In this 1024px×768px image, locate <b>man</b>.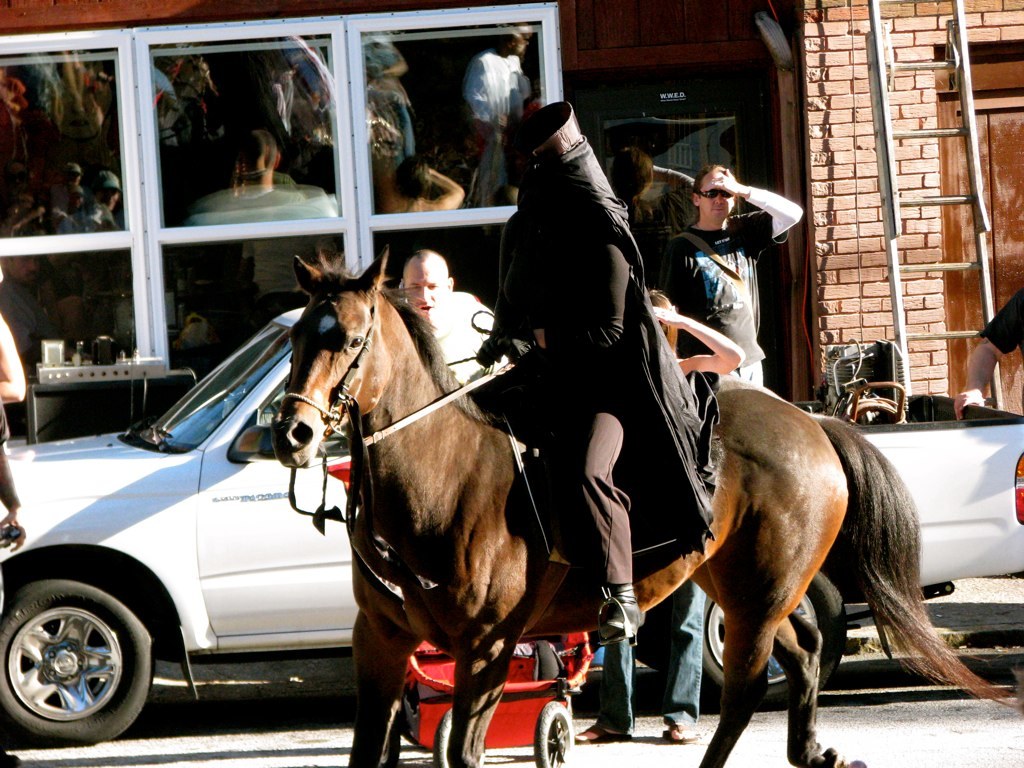
Bounding box: l=468, t=74, r=686, b=613.
